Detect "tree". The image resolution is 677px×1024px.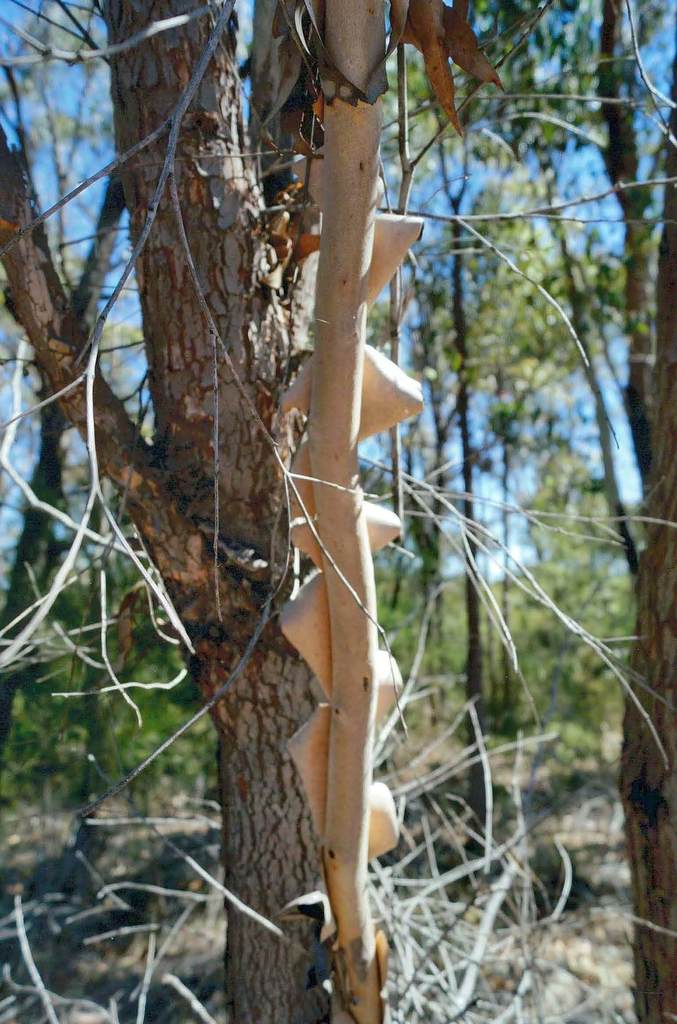
{"x1": 0, "y1": 0, "x2": 343, "y2": 1023}.
